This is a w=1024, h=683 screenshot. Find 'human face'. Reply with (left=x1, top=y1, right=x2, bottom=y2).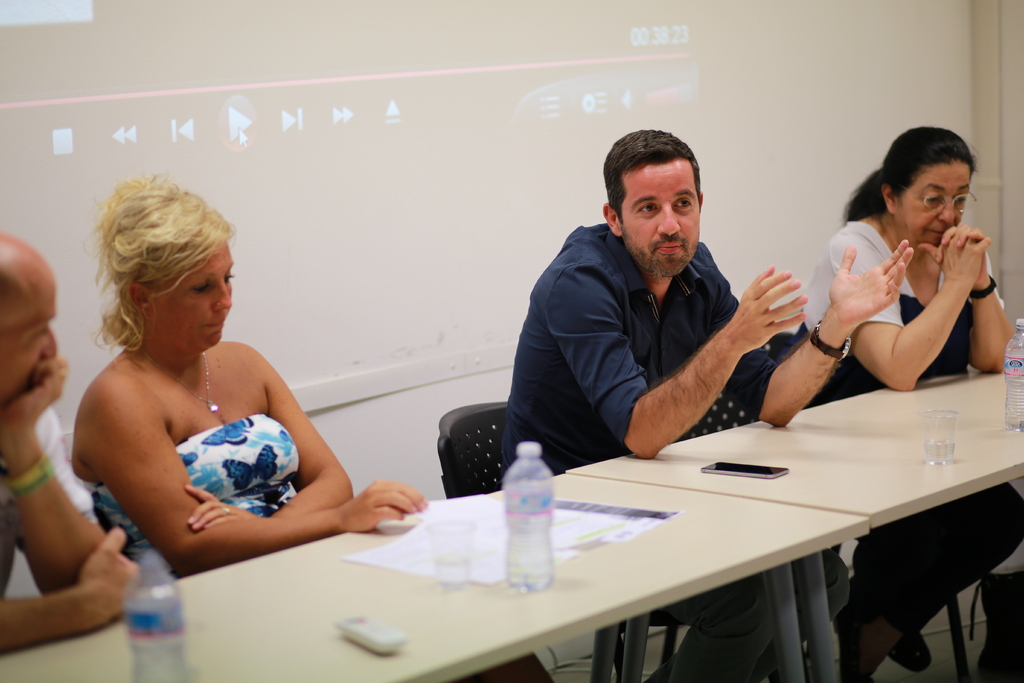
(left=892, top=162, right=973, bottom=247).
